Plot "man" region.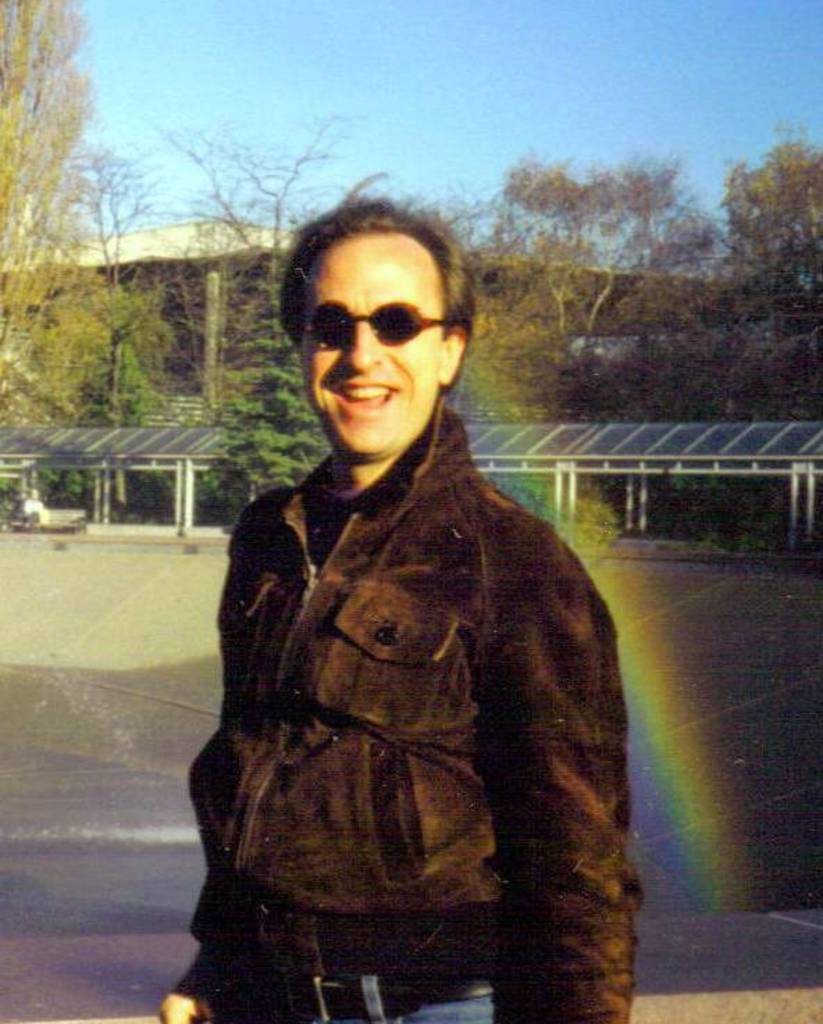
Plotted at (x1=156, y1=204, x2=642, y2=1023).
